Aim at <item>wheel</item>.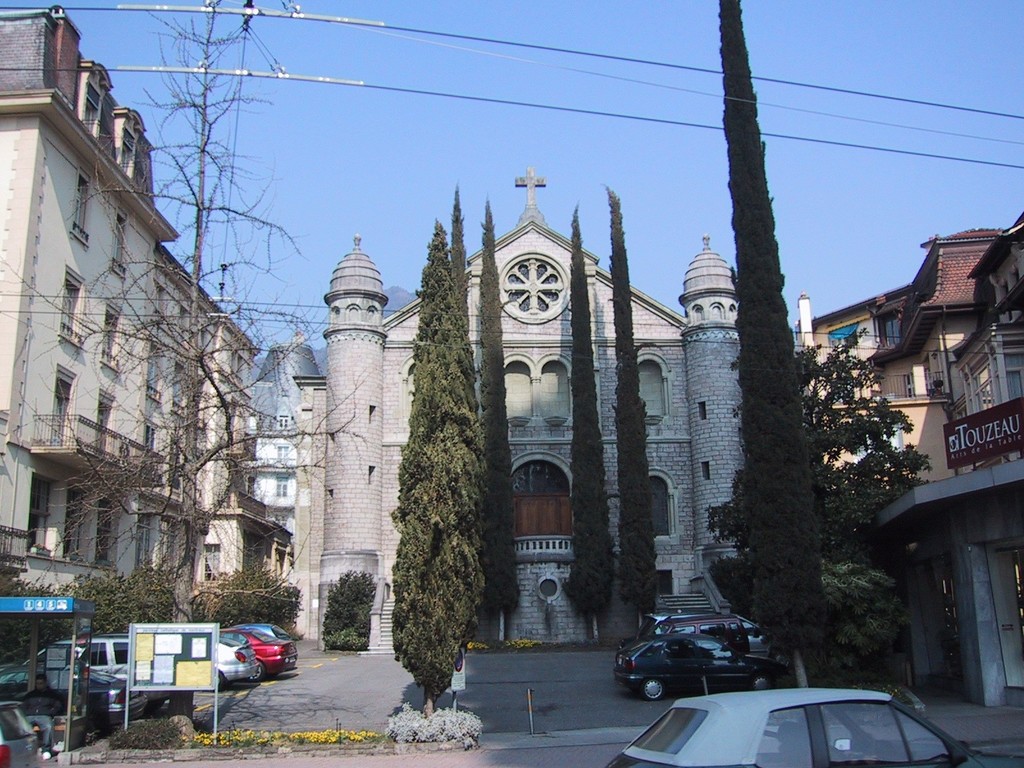
Aimed at select_region(753, 678, 768, 691).
